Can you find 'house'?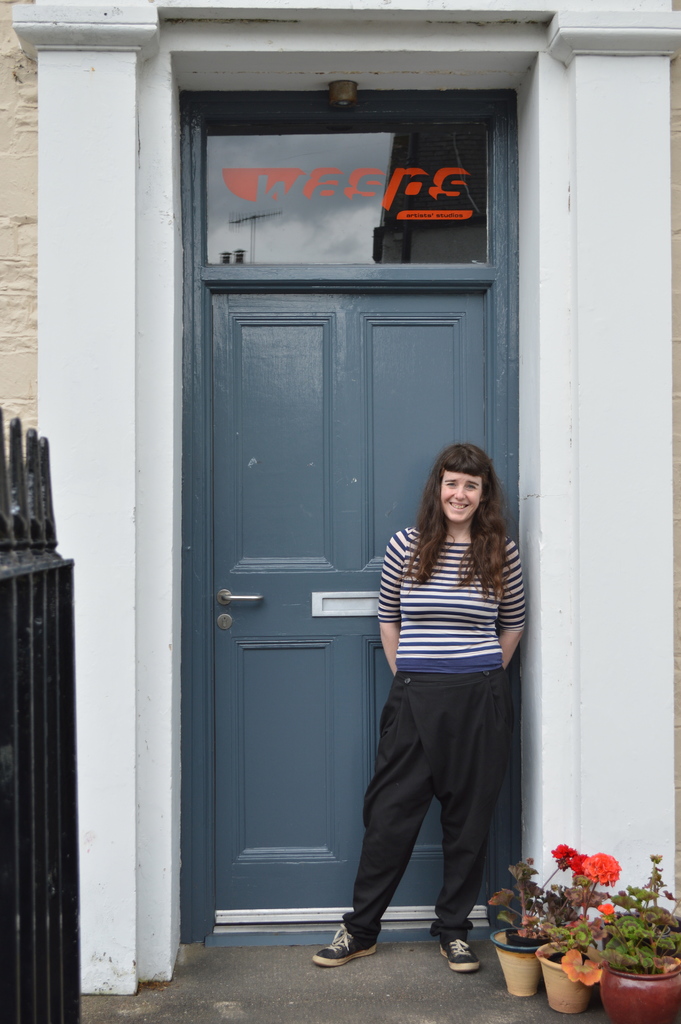
Yes, bounding box: BBox(0, 0, 667, 1021).
